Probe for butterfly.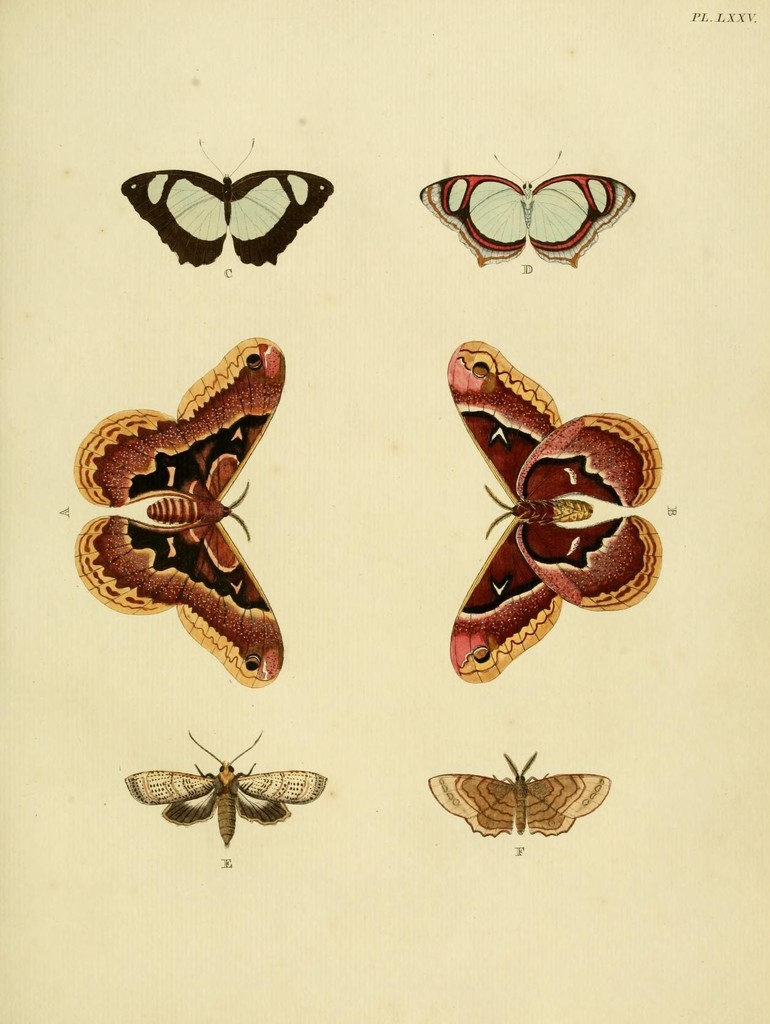
Probe result: Rect(118, 728, 338, 858).
